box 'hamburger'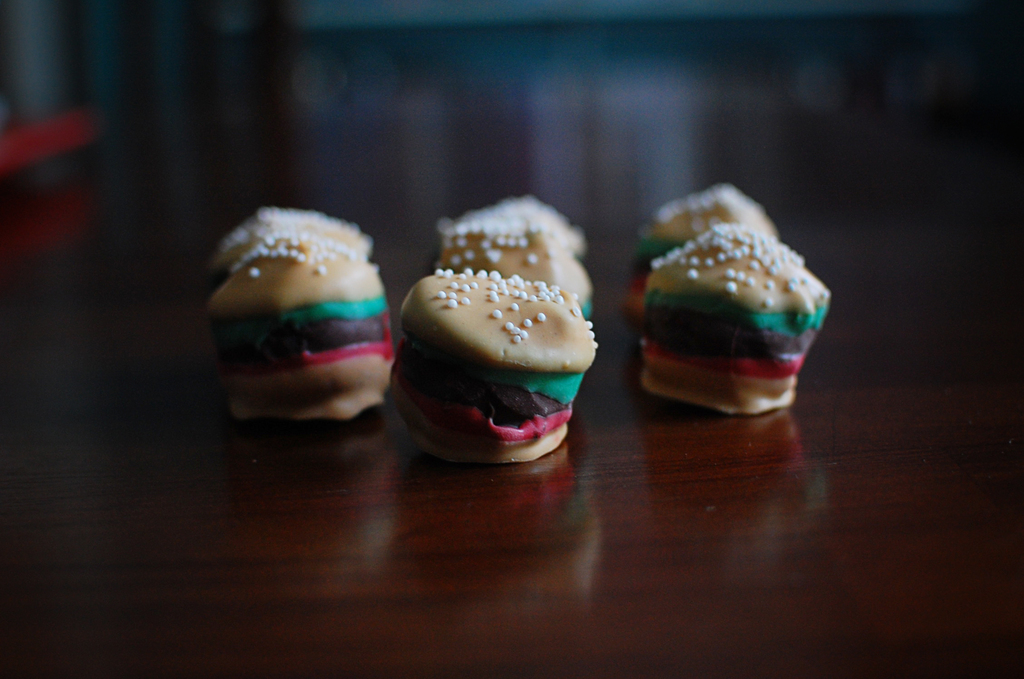
bbox(388, 268, 595, 461)
